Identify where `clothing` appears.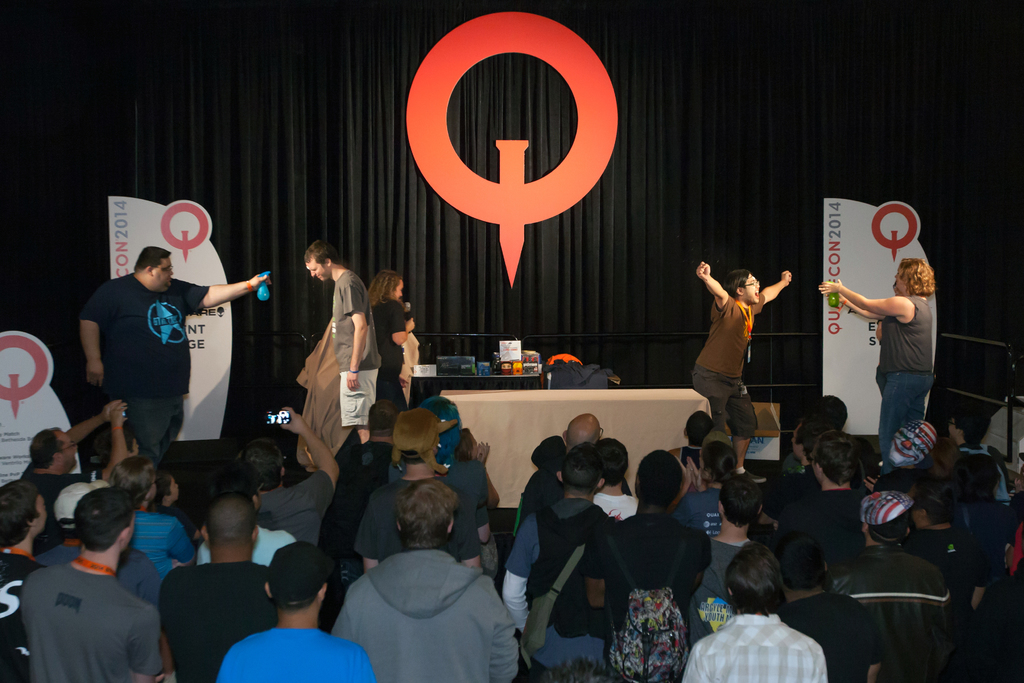
Appears at box(15, 465, 73, 518).
